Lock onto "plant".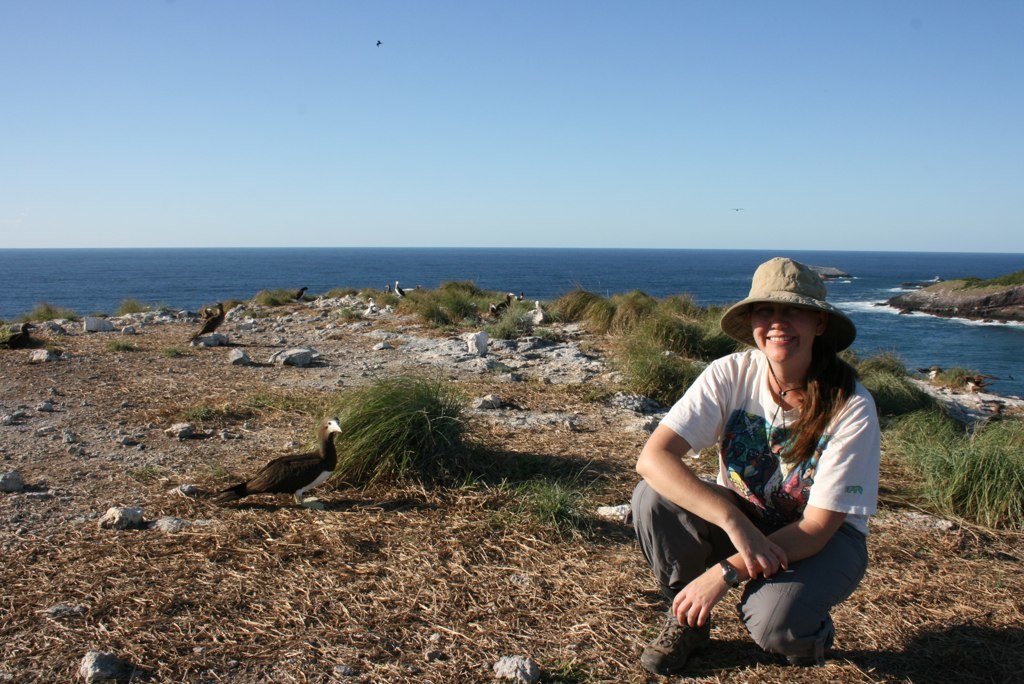
Locked: 322 362 480 498.
